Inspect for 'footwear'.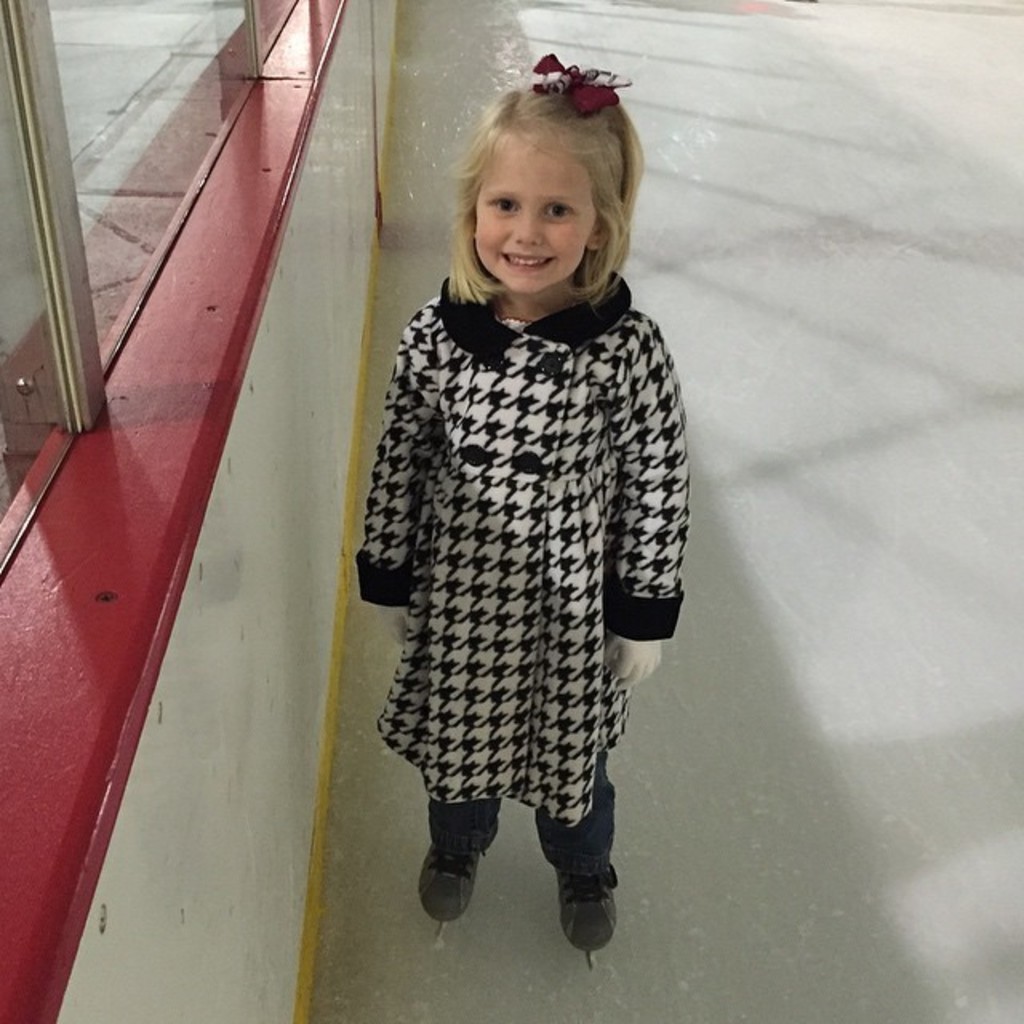
Inspection: (528, 792, 621, 968).
